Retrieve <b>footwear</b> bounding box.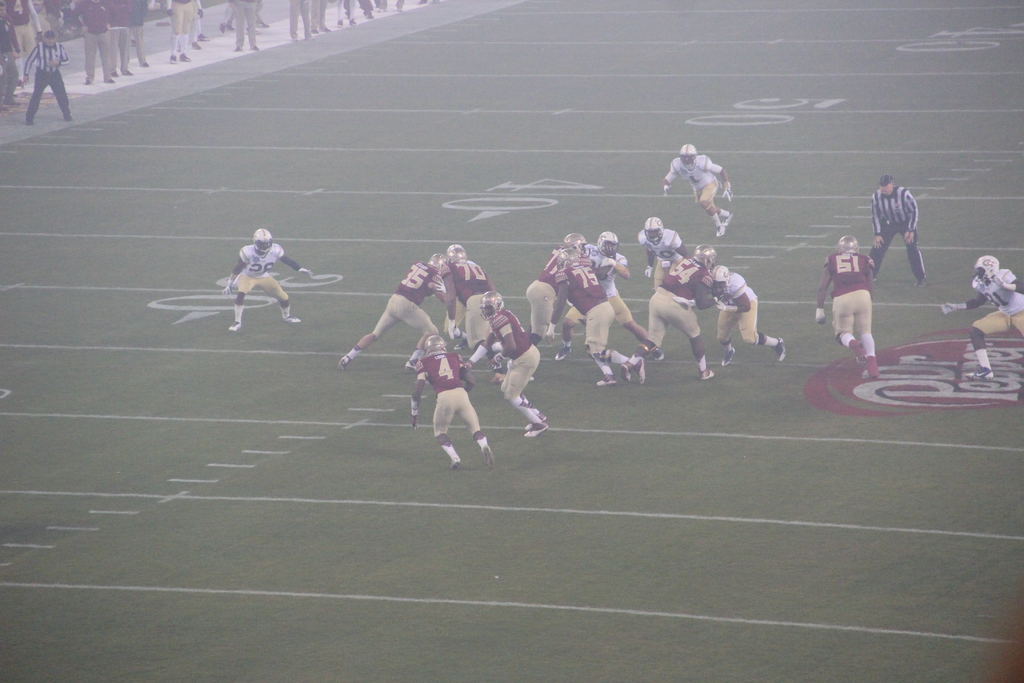
Bounding box: Rect(201, 34, 207, 42).
